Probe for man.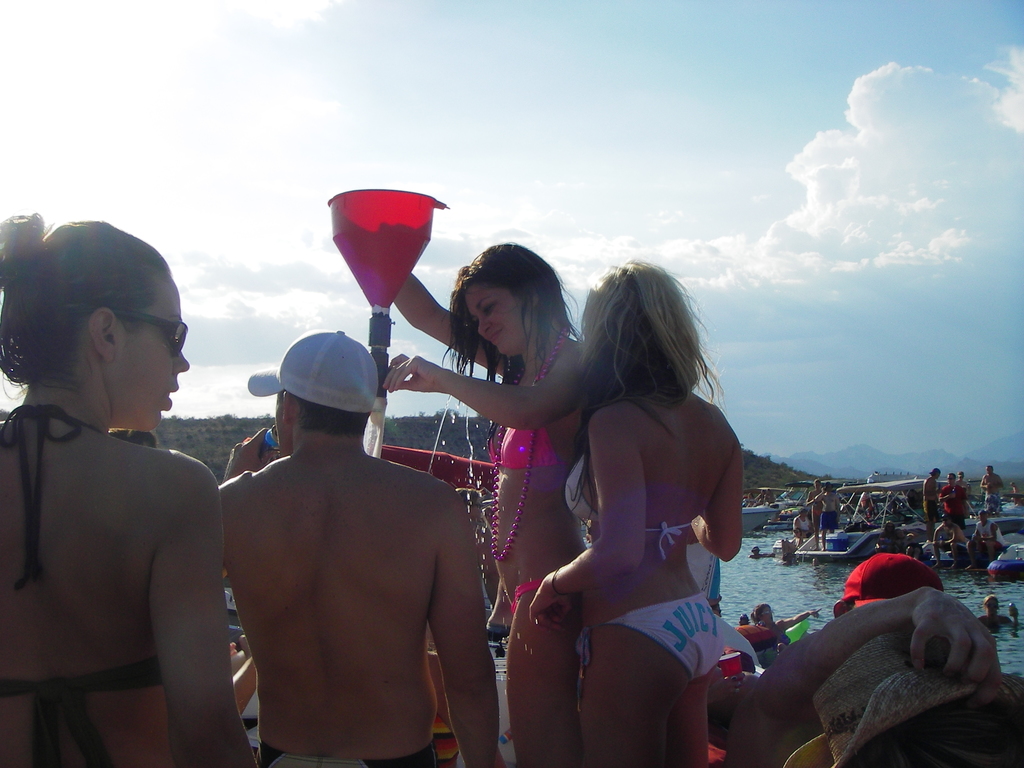
Probe result: [x1=965, y1=506, x2=1004, y2=574].
